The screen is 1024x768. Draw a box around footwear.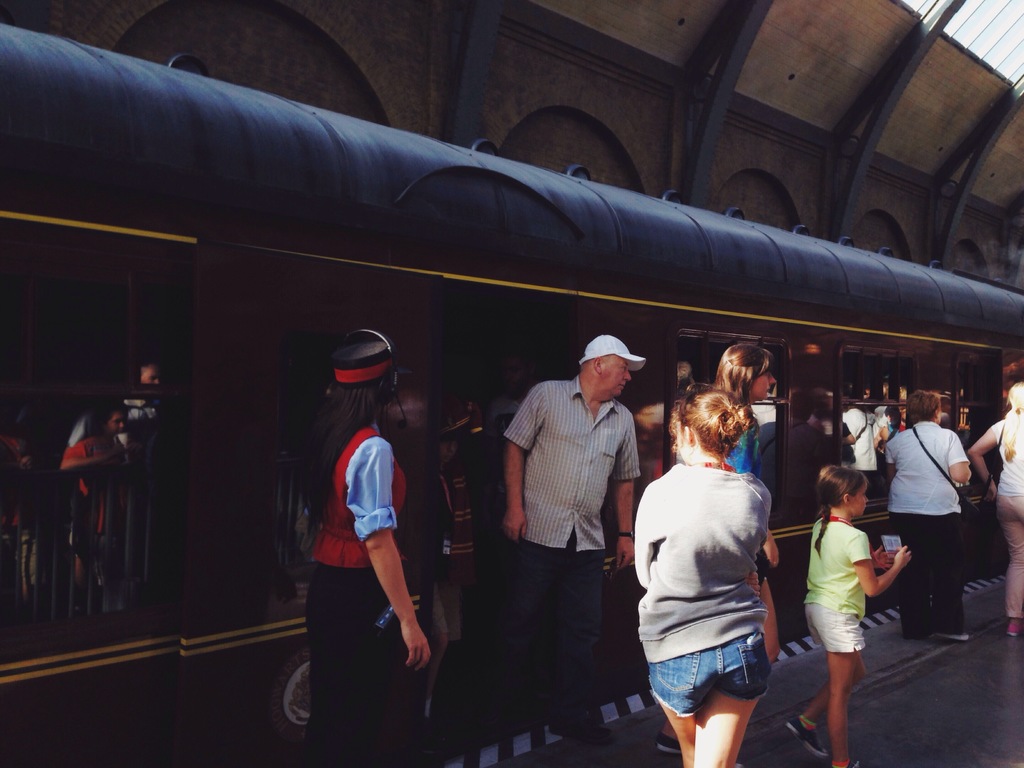
l=657, t=733, r=684, b=753.
